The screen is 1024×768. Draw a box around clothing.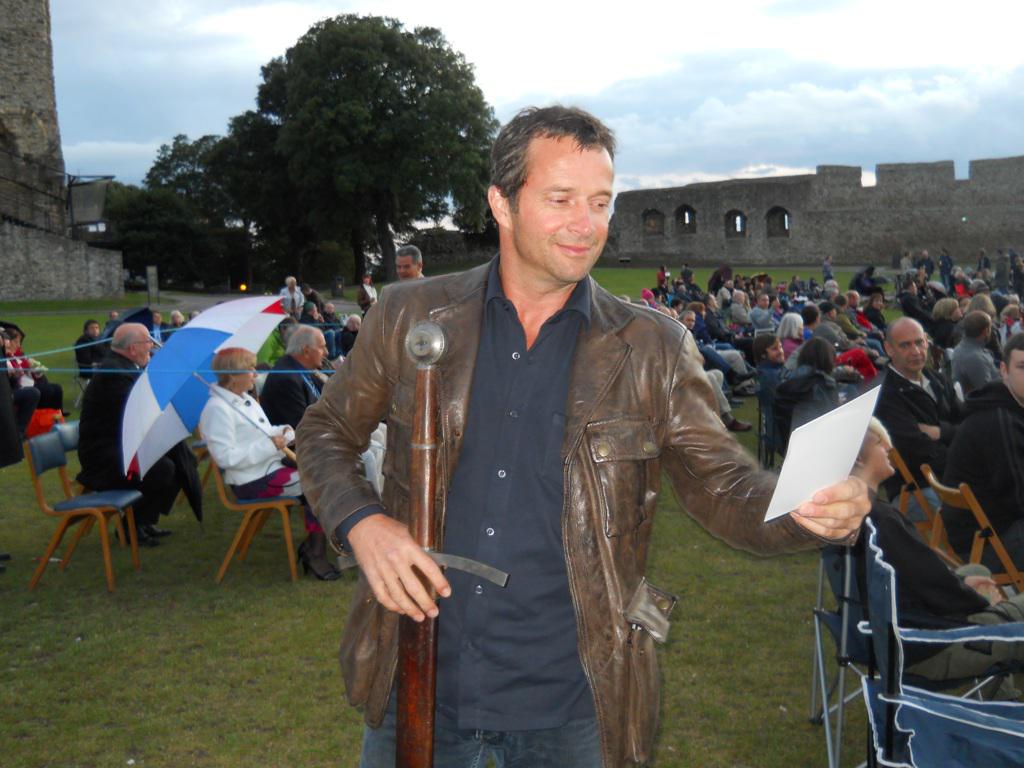
946,375,1023,570.
